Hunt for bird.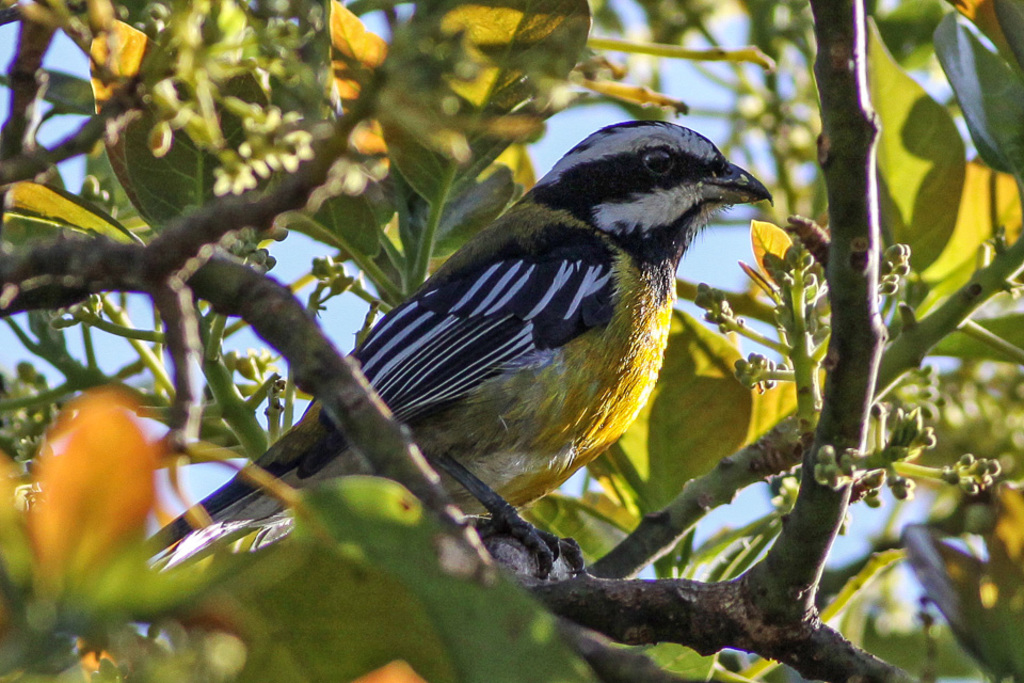
Hunted down at {"left": 298, "top": 124, "right": 768, "bottom": 586}.
